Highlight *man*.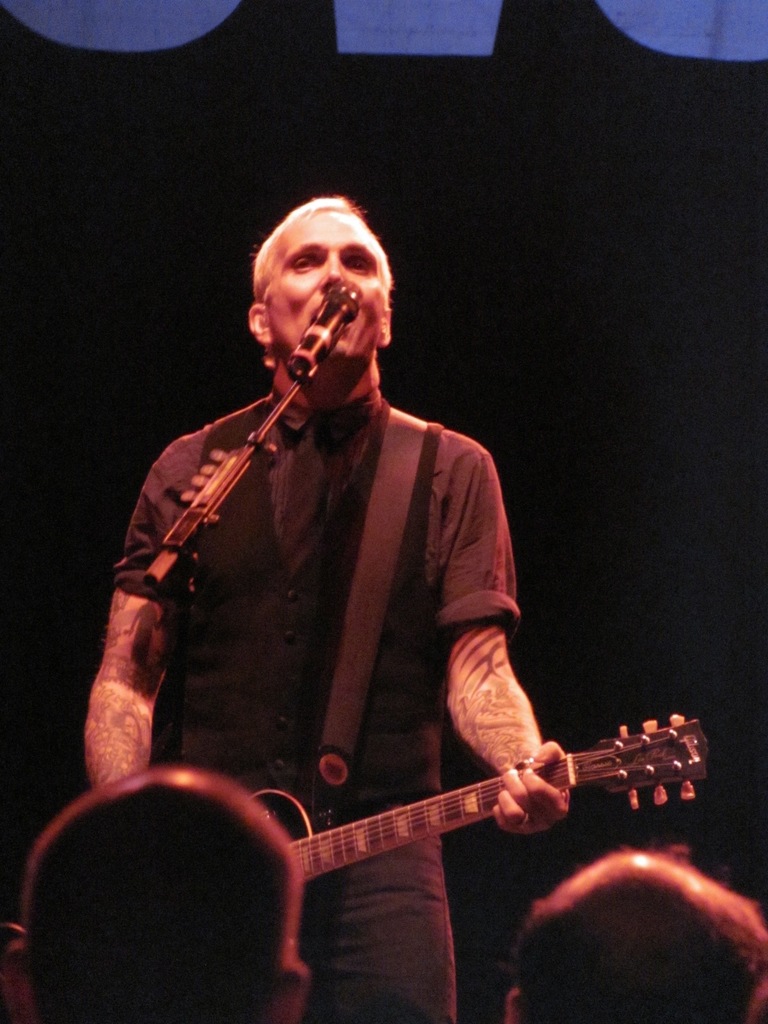
Highlighted region: box=[0, 756, 315, 1023].
